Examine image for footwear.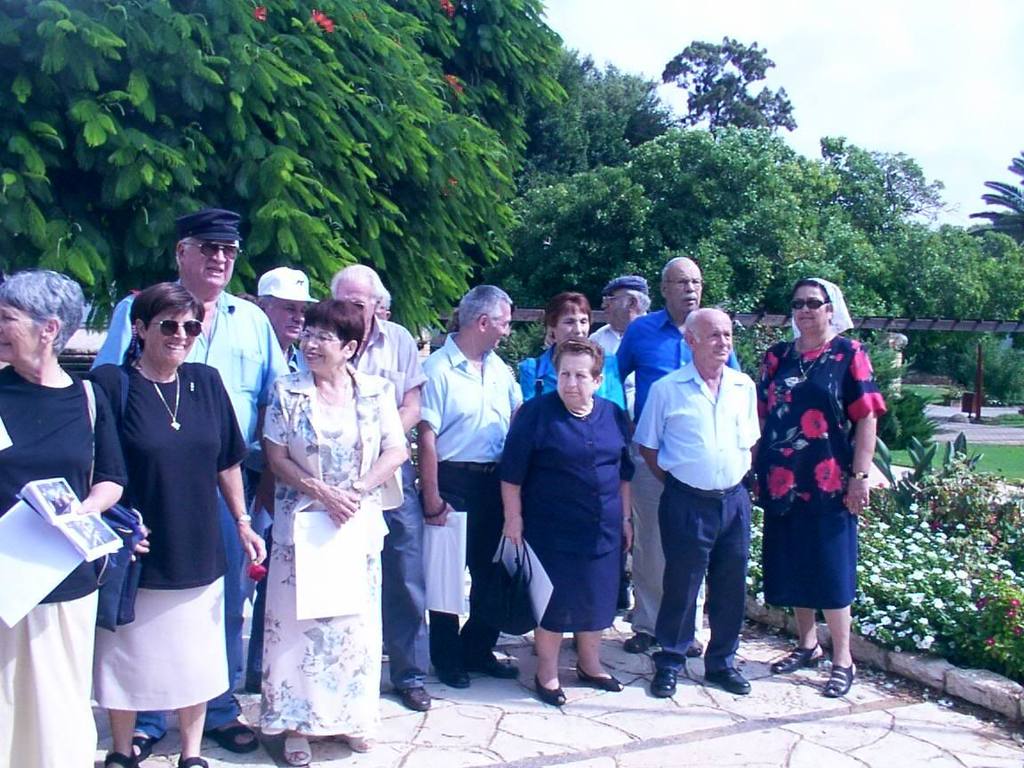
Examination result: (626,630,656,652).
